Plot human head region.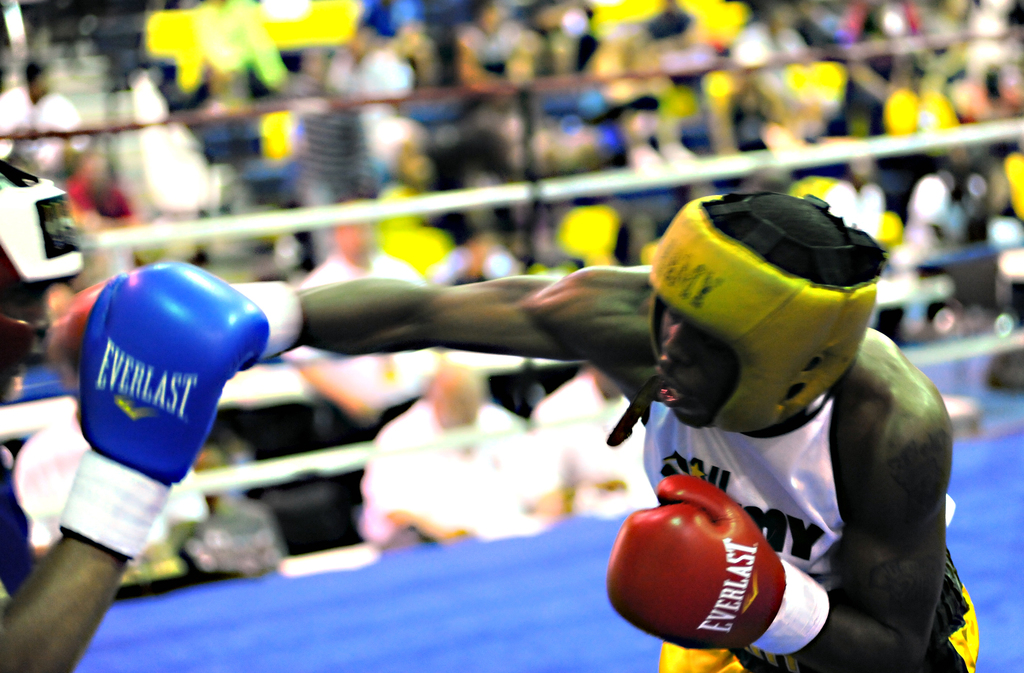
Plotted at box(643, 197, 893, 457).
